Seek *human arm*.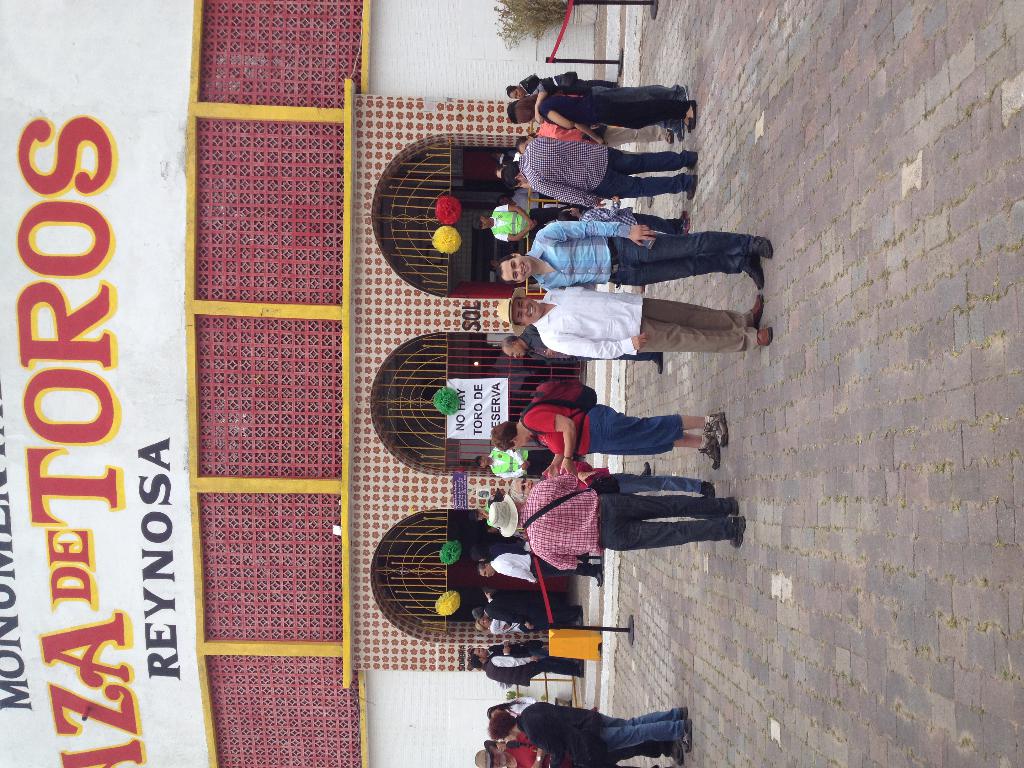
bbox=(488, 605, 537, 630).
